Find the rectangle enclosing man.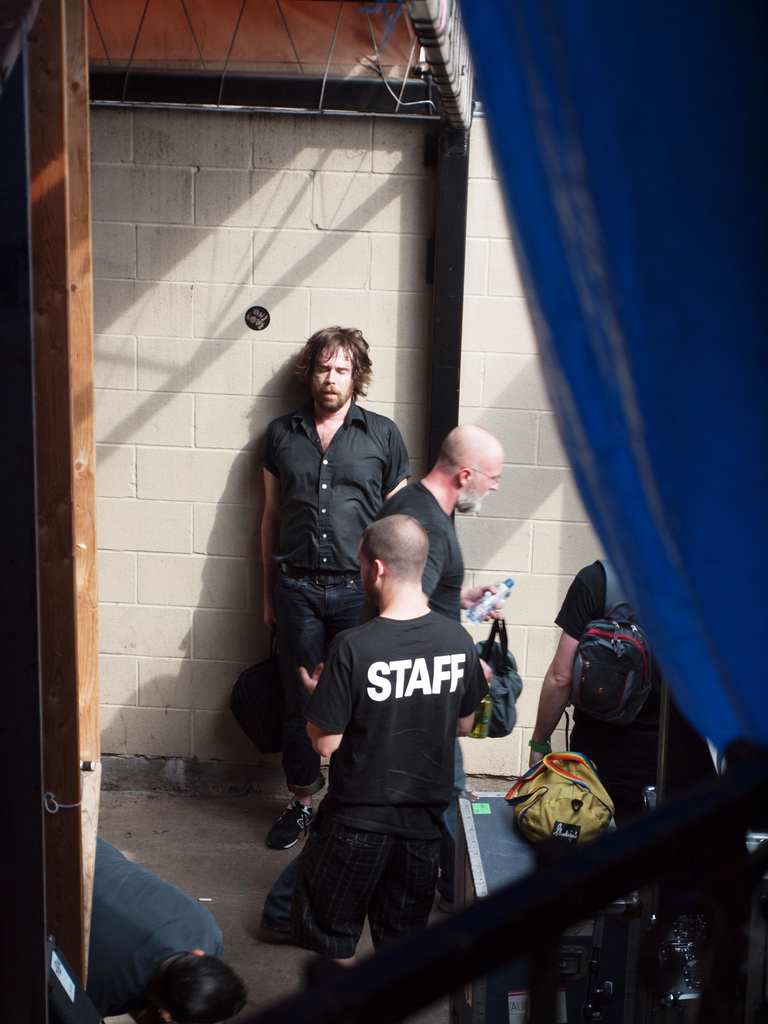
(527,559,720,827).
